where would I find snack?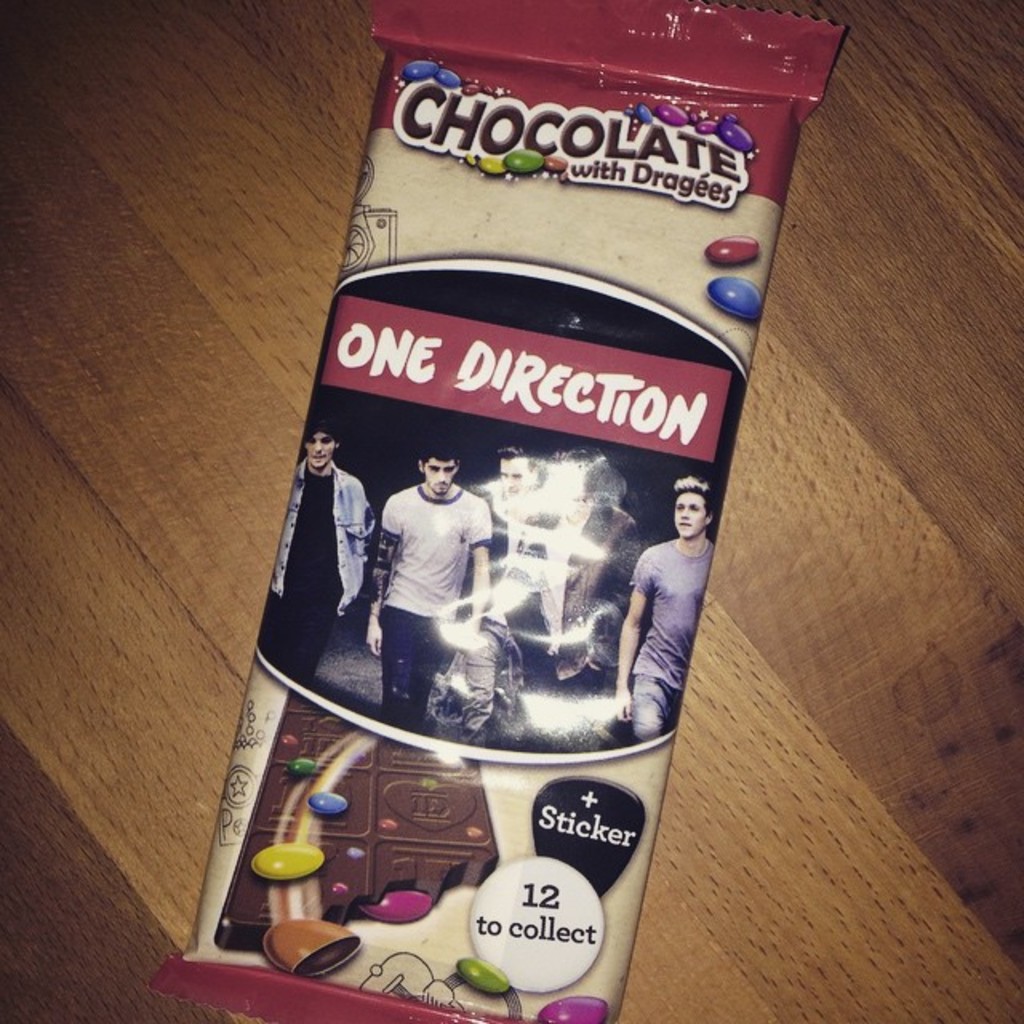
At detection(277, 733, 298, 750).
